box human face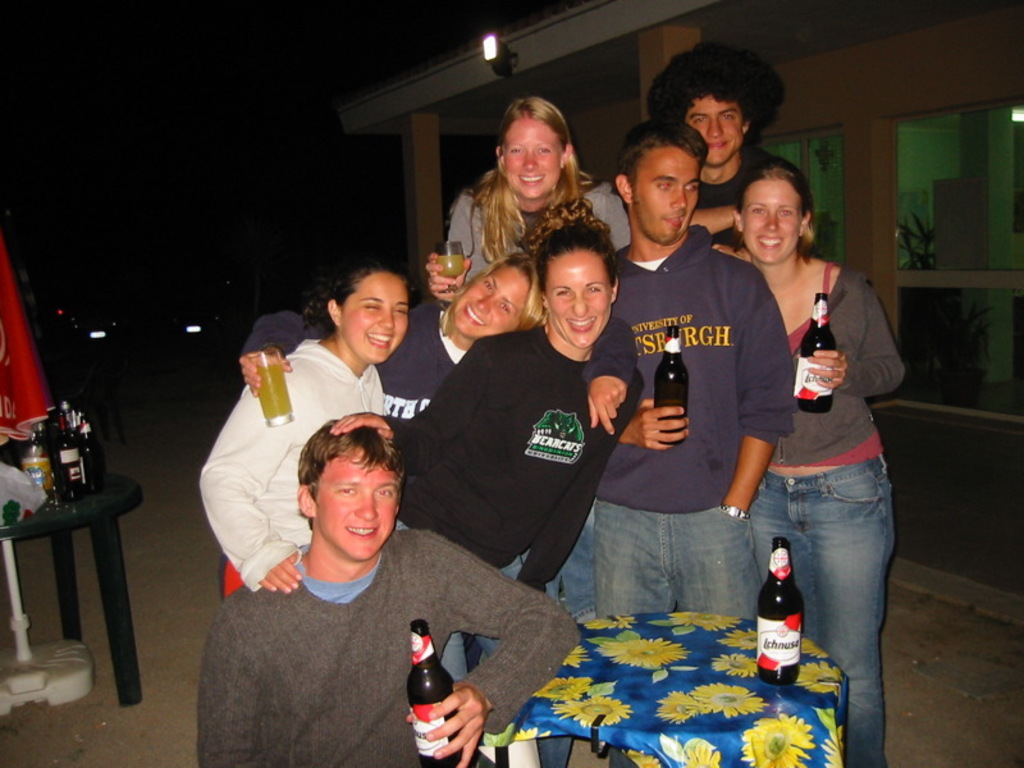
(548, 247, 613, 347)
